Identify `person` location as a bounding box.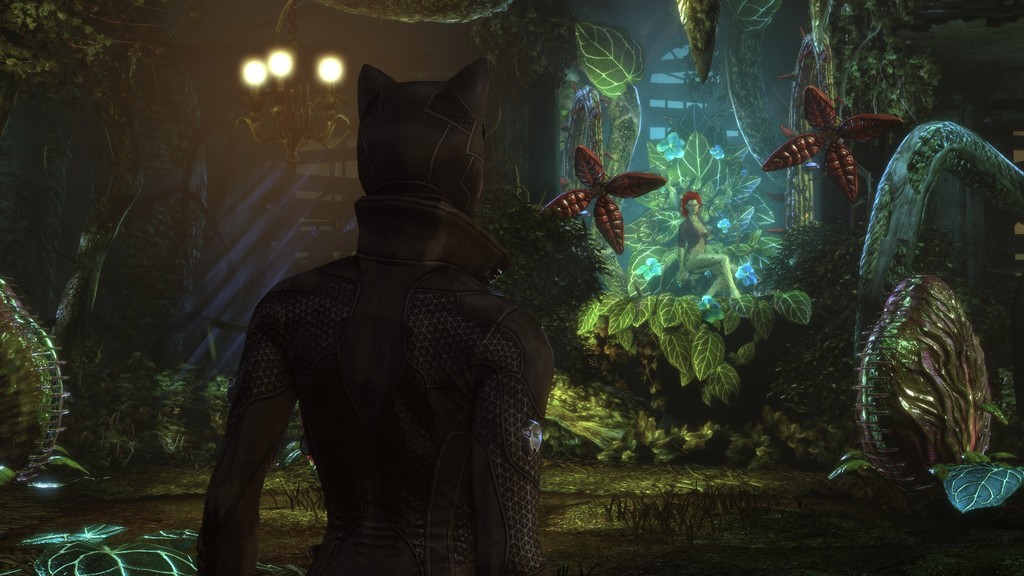
box=[803, 213, 848, 284].
